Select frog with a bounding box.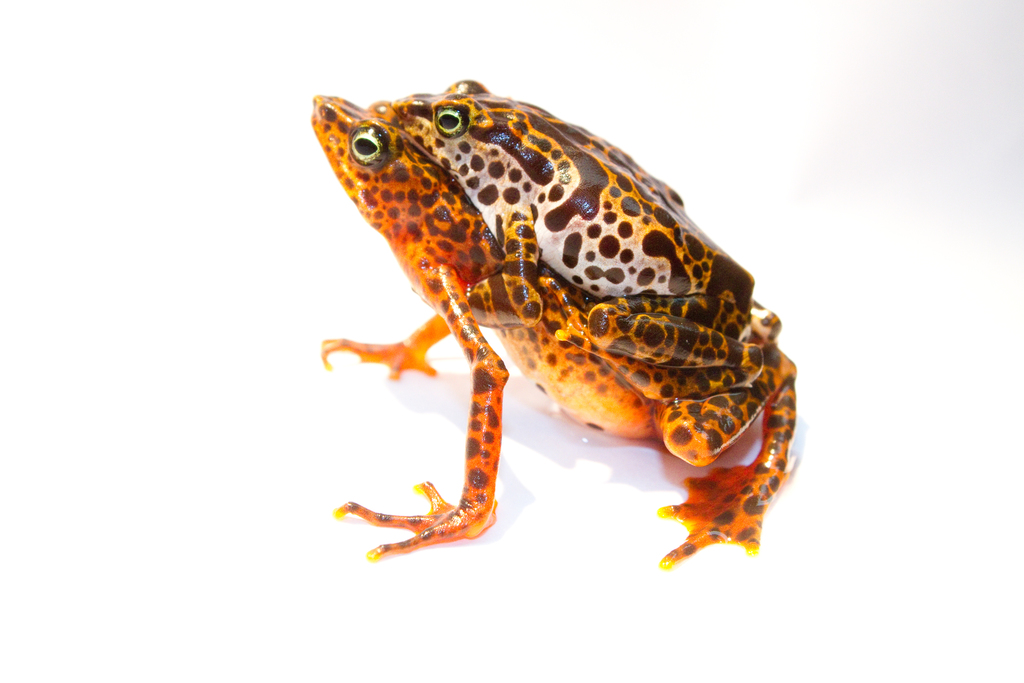
x1=303, y1=89, x2=811, y2=573.
